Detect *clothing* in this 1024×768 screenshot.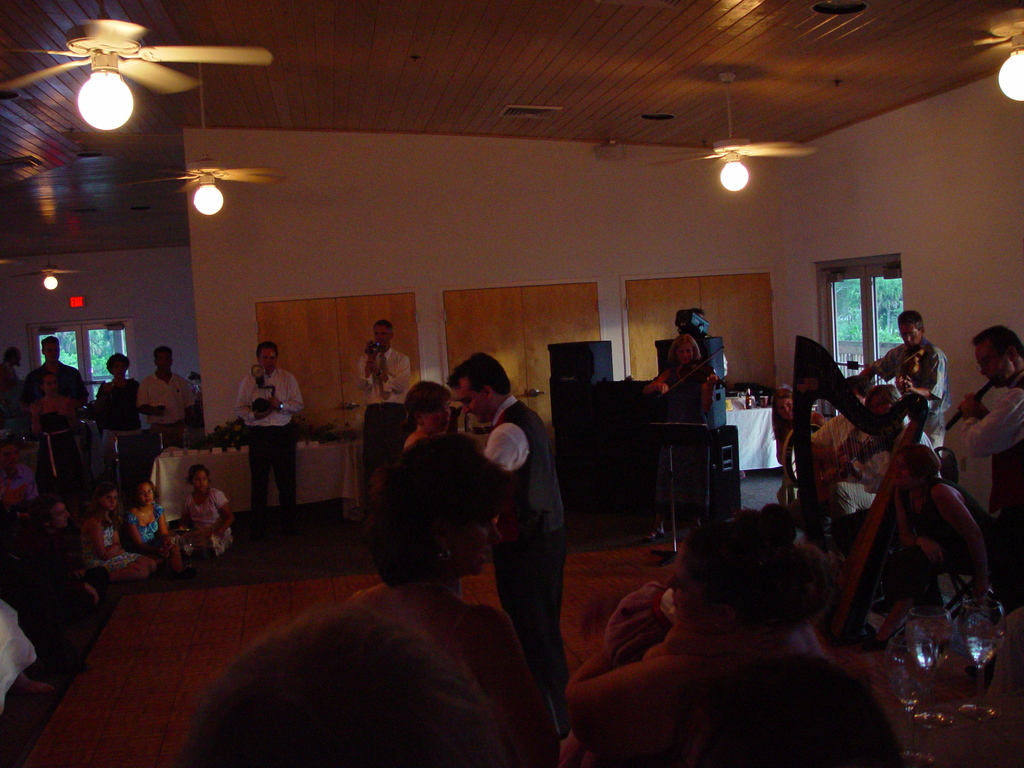
Detection: bbox(132, 367, 201, 431).
